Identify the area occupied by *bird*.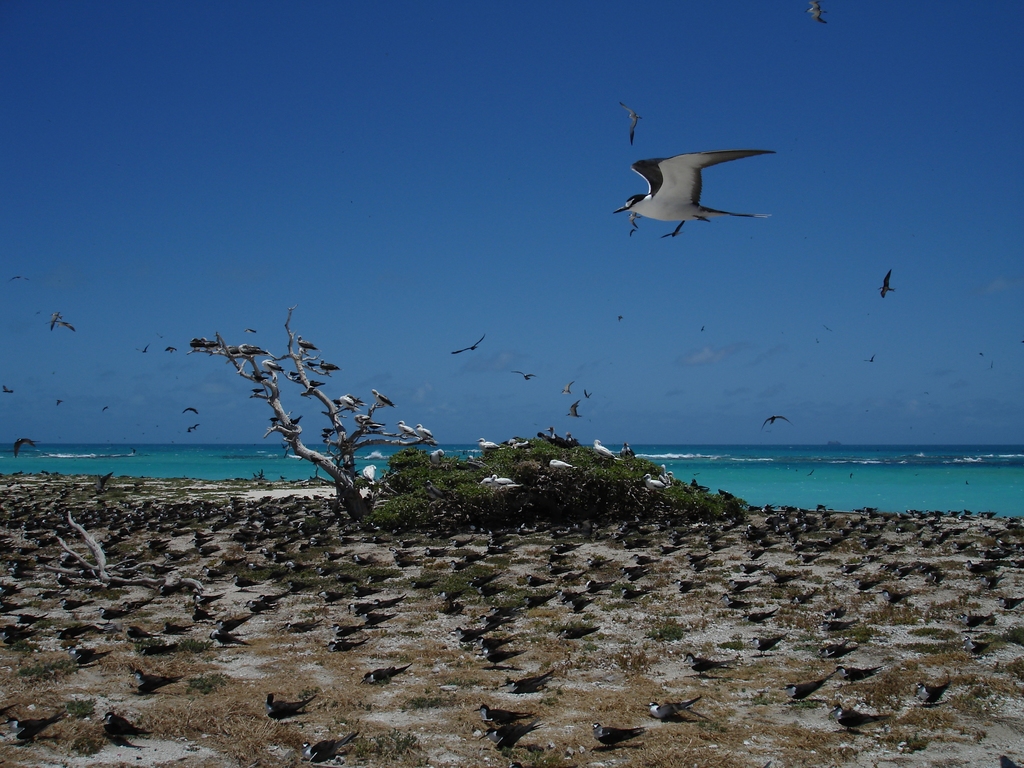
Area: x1=42, y1=589, x2=55, y2=606.
